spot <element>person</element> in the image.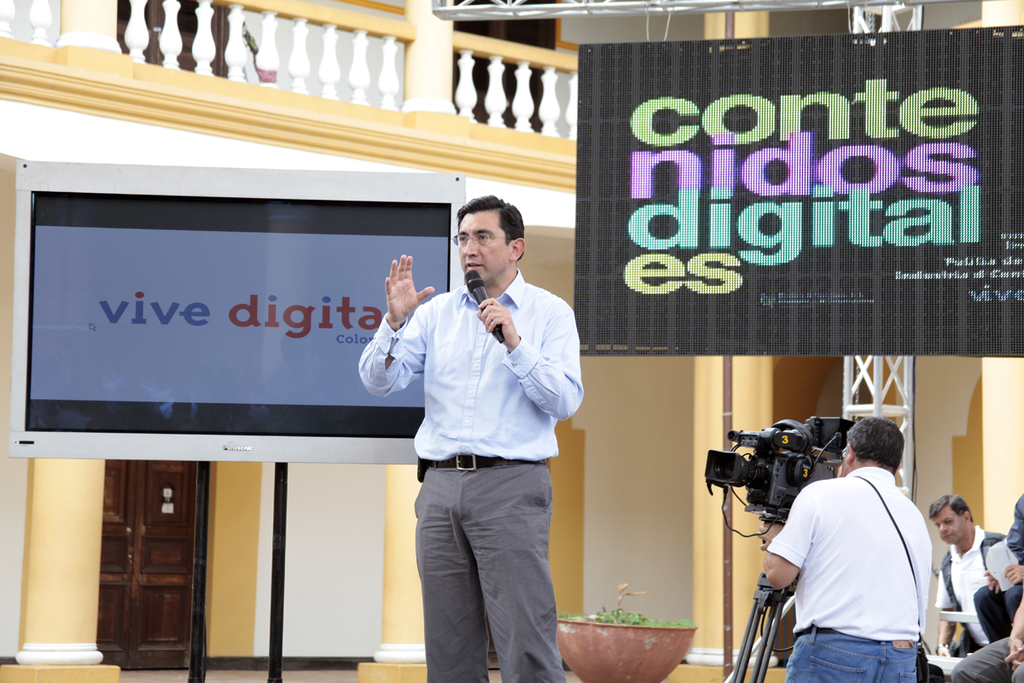
<element>person</element> found at bbox(929, 496, 1010, 661).
